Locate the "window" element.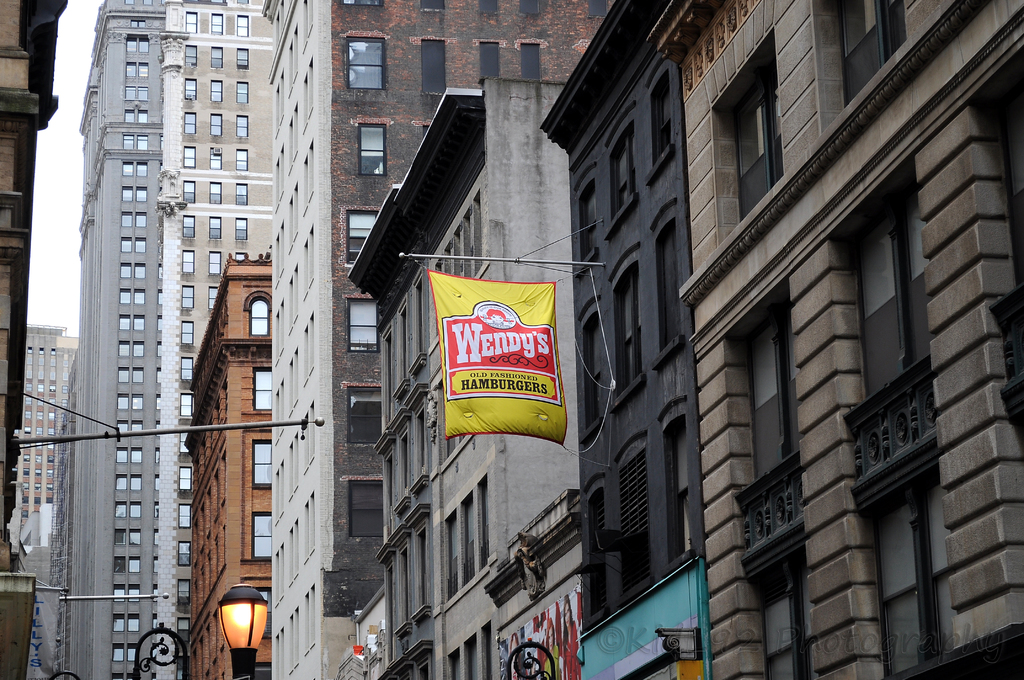
Element bbox: <region>188, 143, 198, 172</region>.
